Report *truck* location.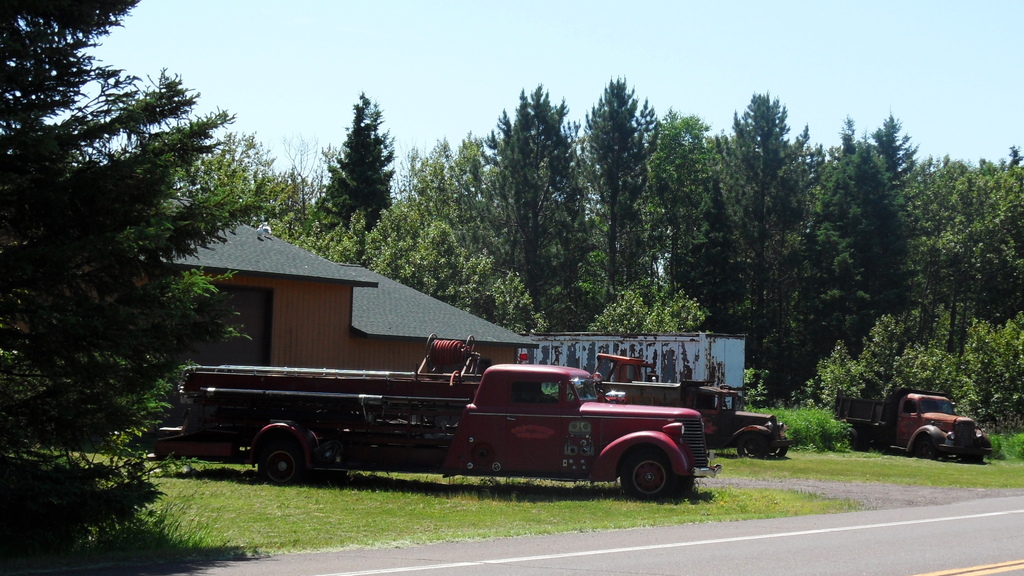
Report: left=582, top=388, right=788, bottom=472.
